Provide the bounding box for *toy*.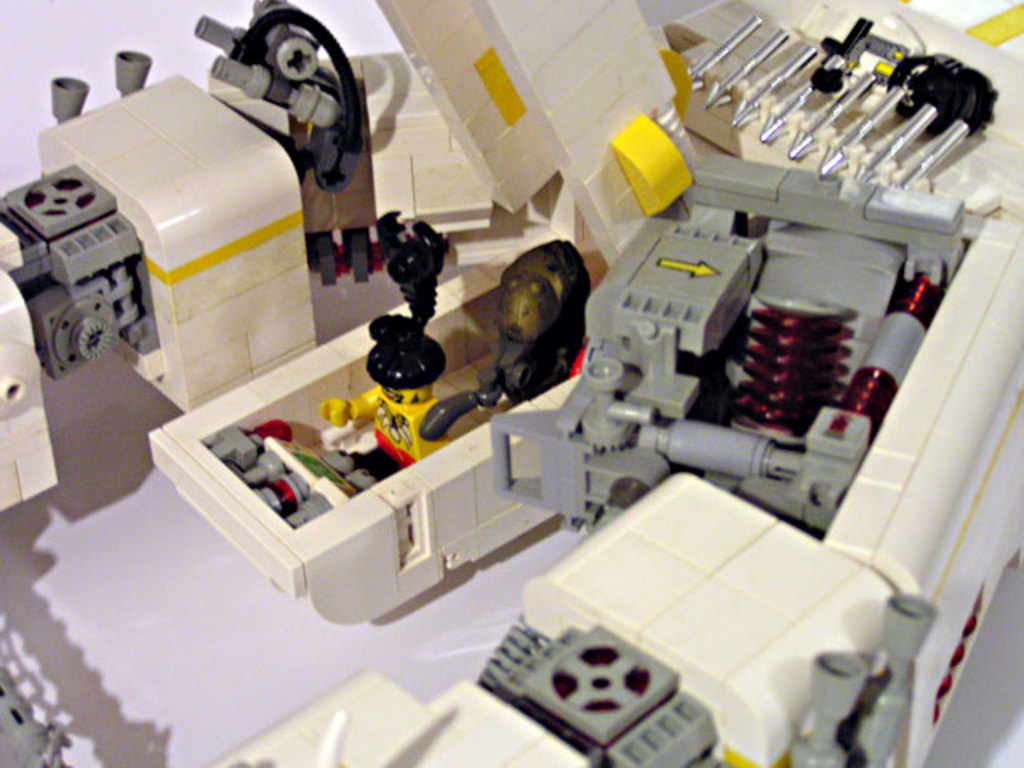
box=[317, 214, 459, 454].
